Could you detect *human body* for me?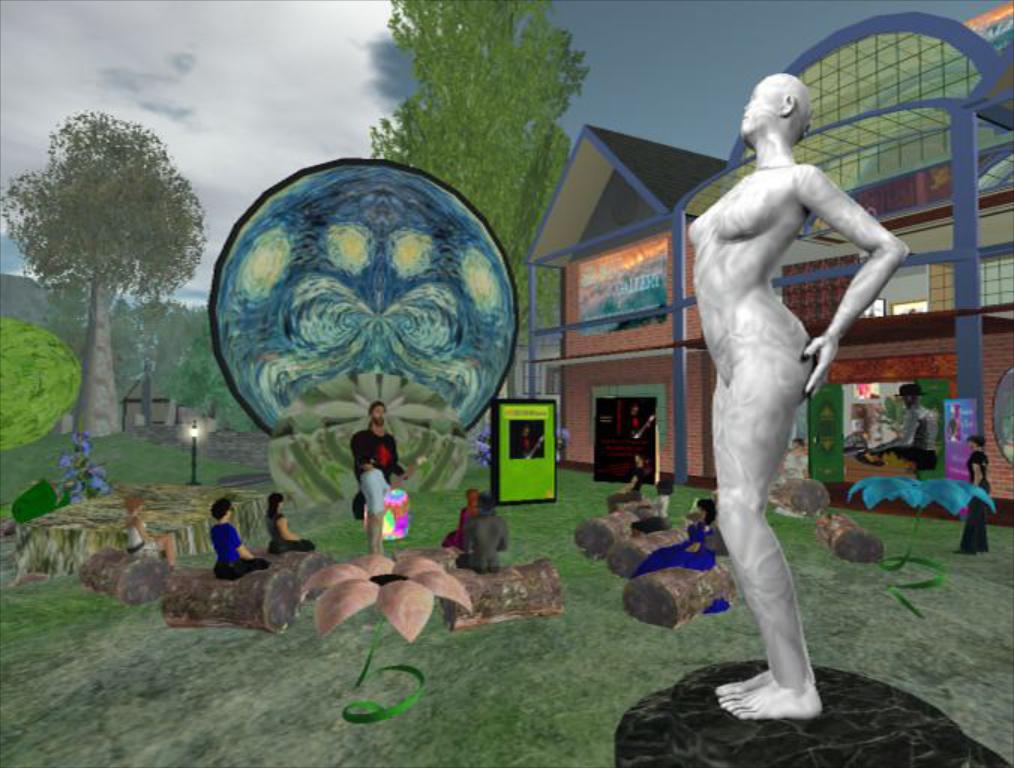
Detection result: {"left": 270, "top": 486, "right": 307, "bottom": 548}.
